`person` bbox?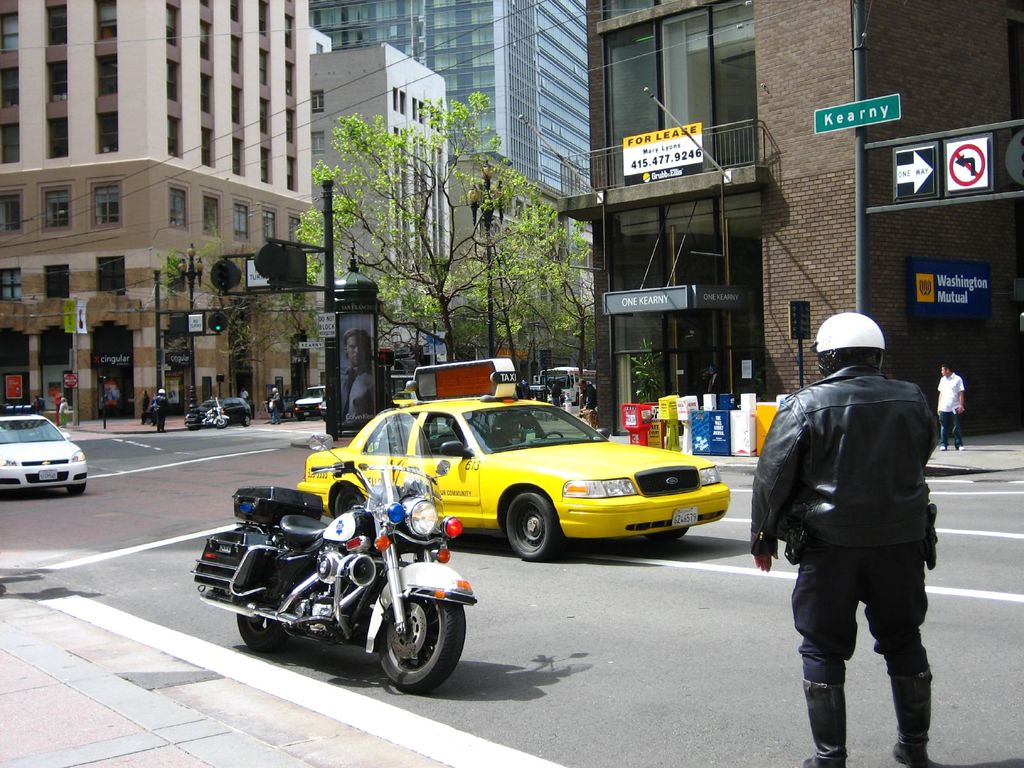
x1=266, y1=383, x2=285, y2=422
